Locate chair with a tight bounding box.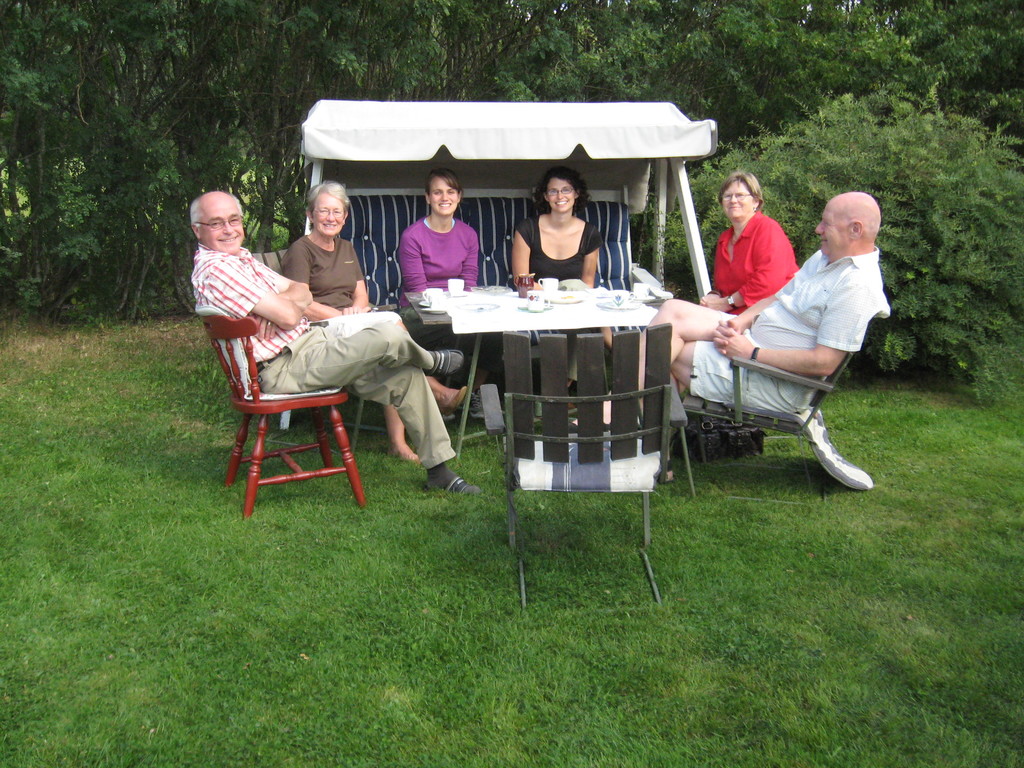
l=477, t=336, r=689, b=616.
